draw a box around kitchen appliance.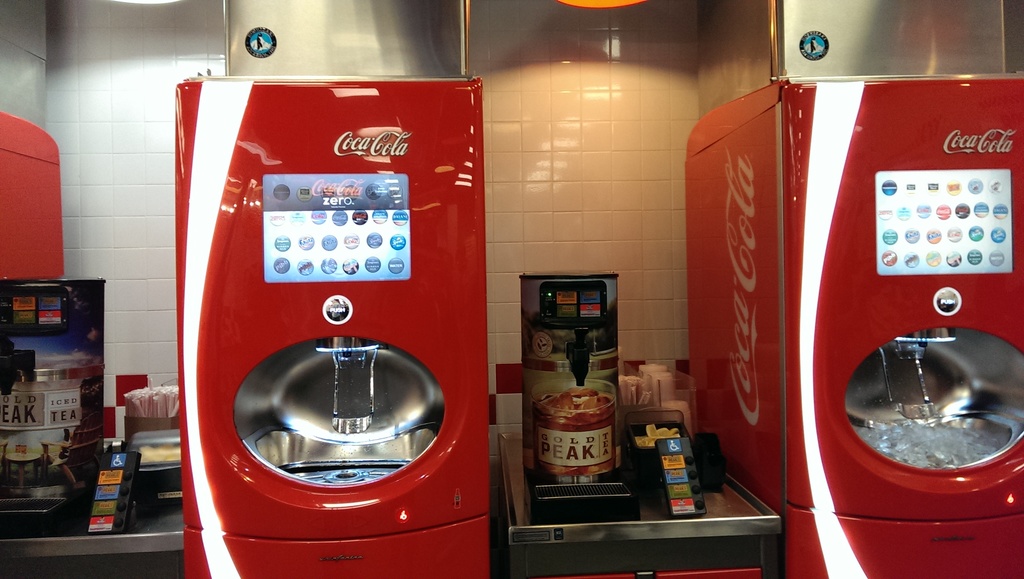
crop(618, 355, 684, 493).
